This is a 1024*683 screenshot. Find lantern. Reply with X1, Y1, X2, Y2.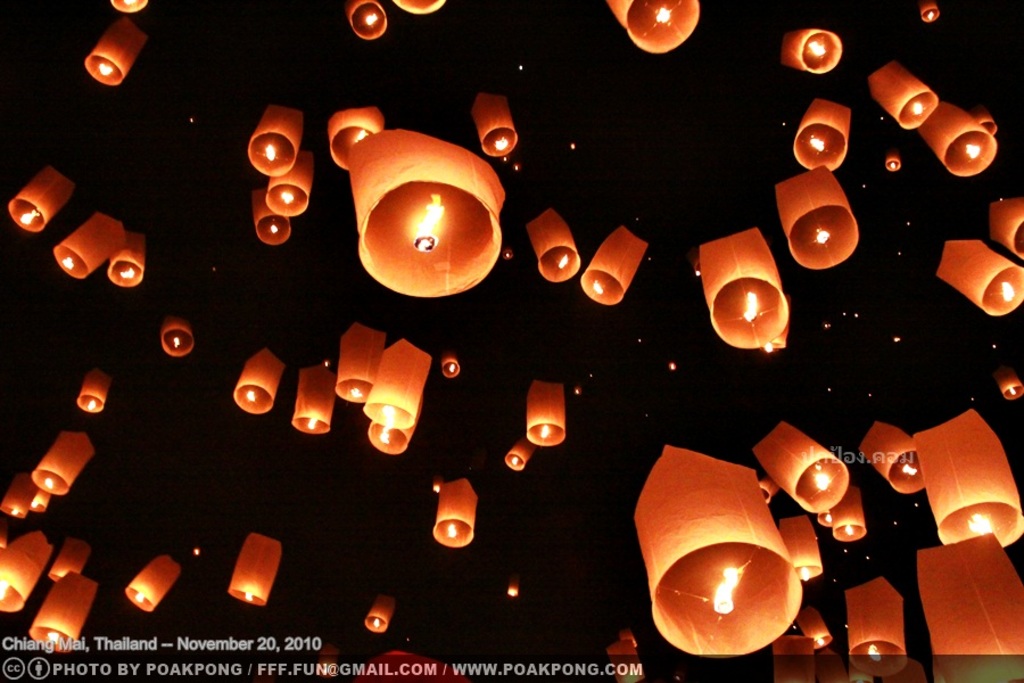
108, 234, 143, 286.
